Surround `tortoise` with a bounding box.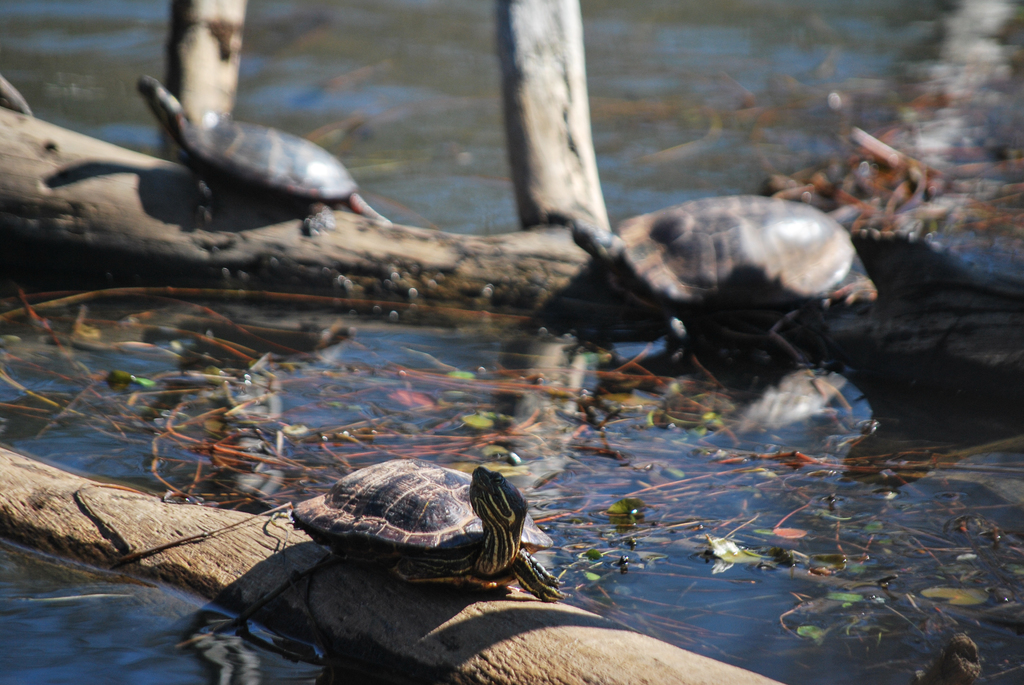
[left=294, top=455, right=564, bottom=598].
